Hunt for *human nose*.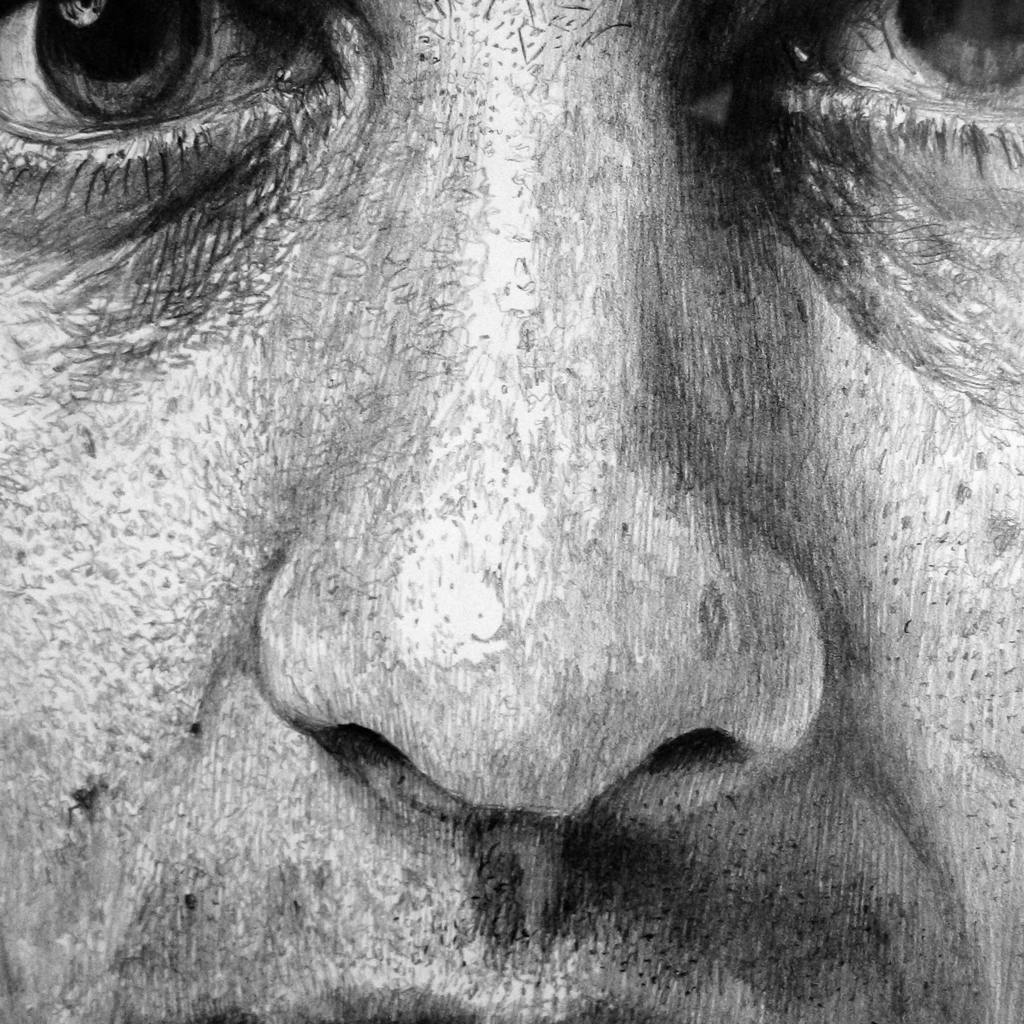
Hunted down at detection(254, 0, 829, 822).
